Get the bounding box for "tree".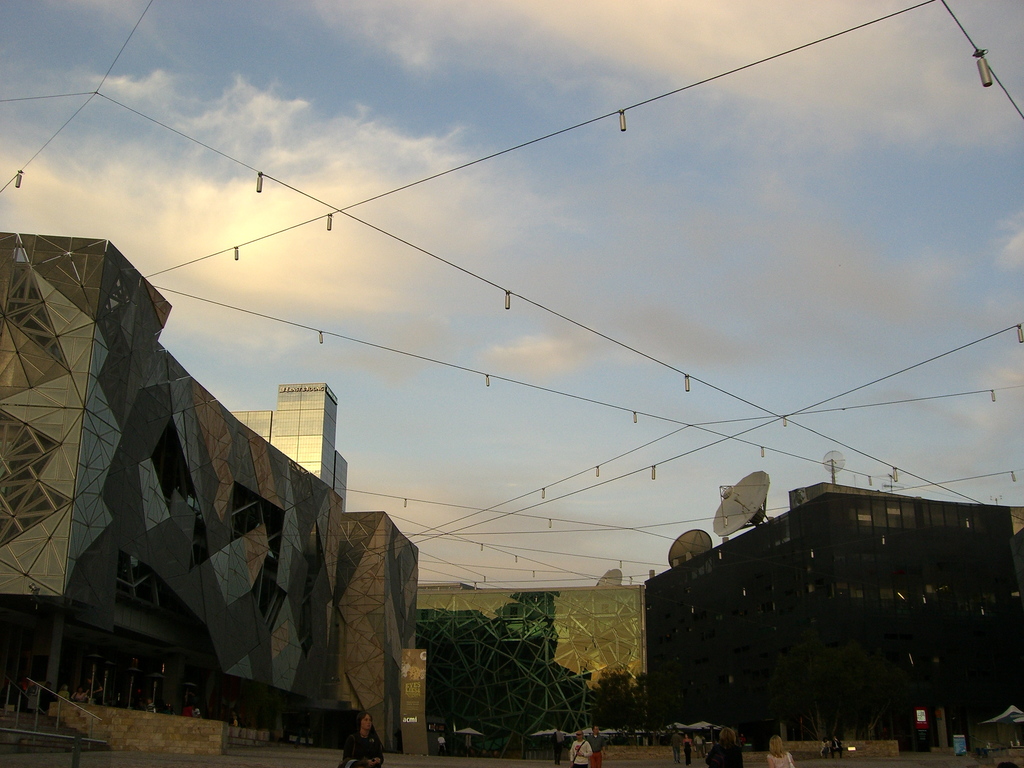
<bbox>627, 668, 691, 750</bbox>.
